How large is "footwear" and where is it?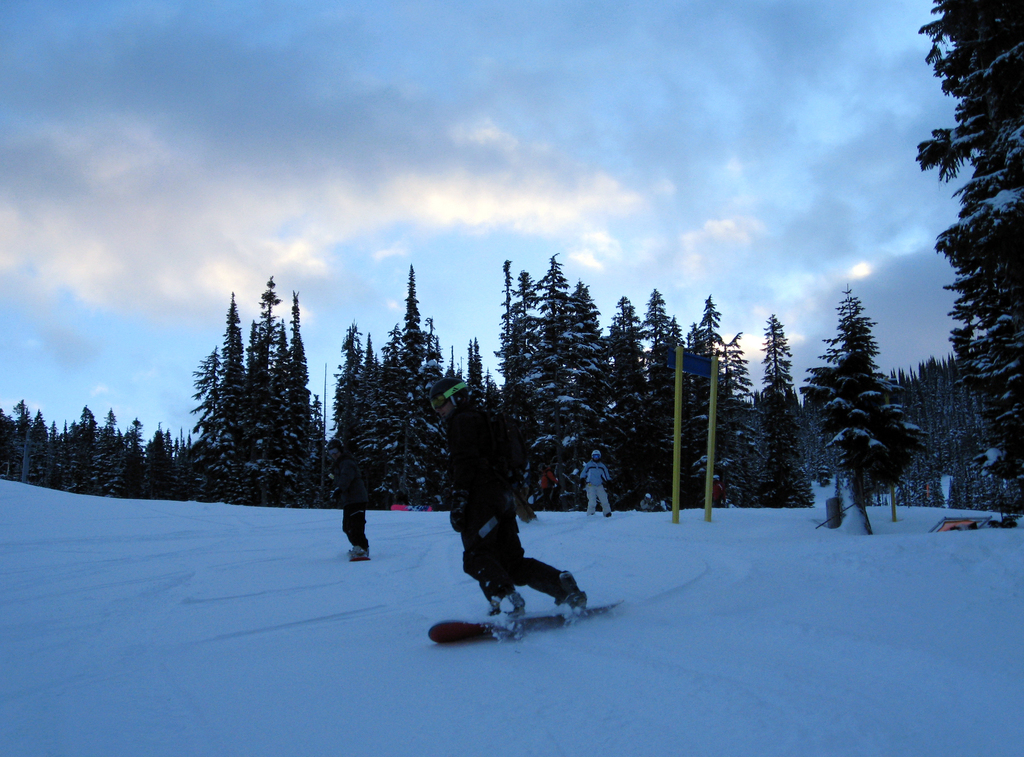
Bounding box: bbox(349, 549, 372, 561).
